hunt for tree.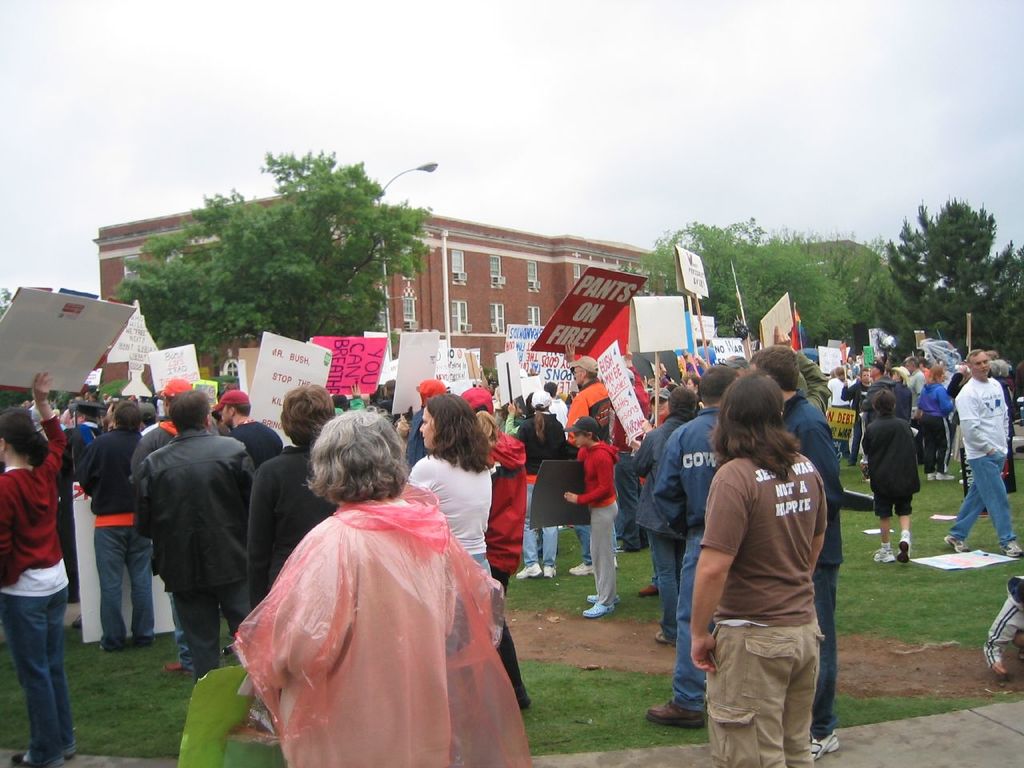
Hunted down at detection(637, 223, 855, 349).
